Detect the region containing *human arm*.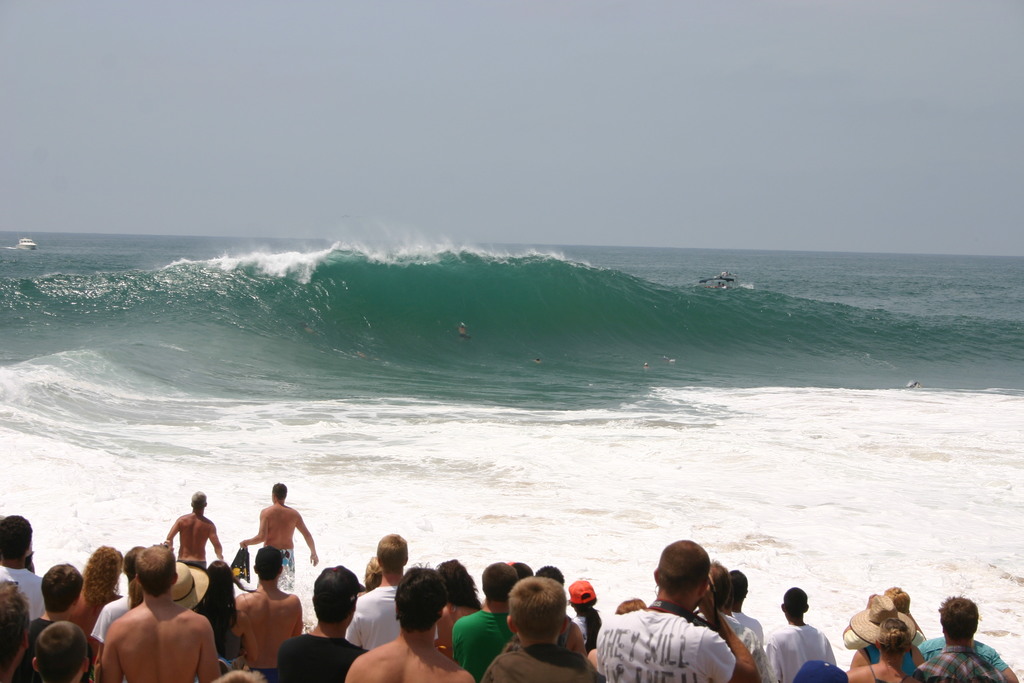
(865, 591, 876, 607).
